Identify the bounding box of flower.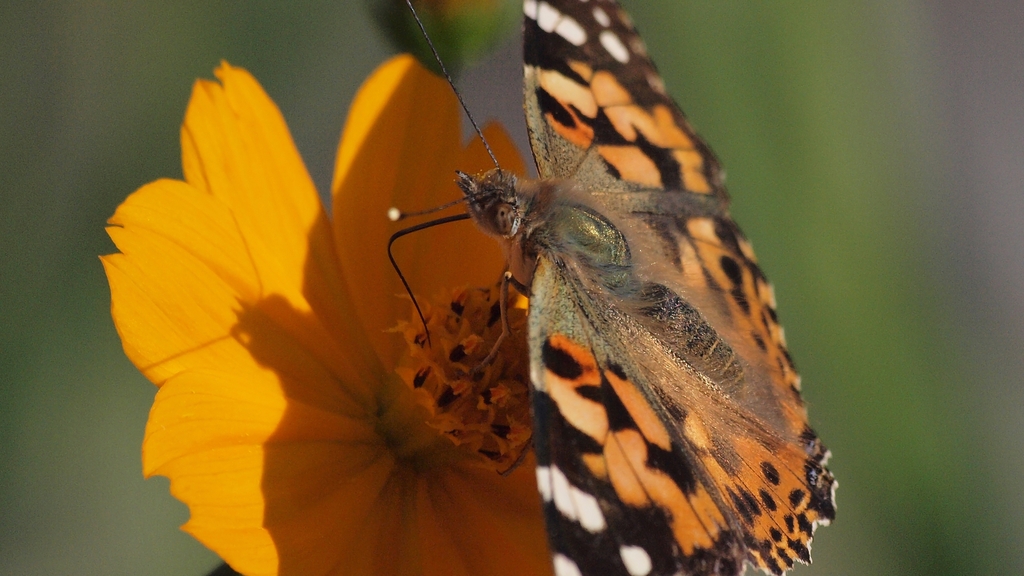
[100, 54, 554, 575].
